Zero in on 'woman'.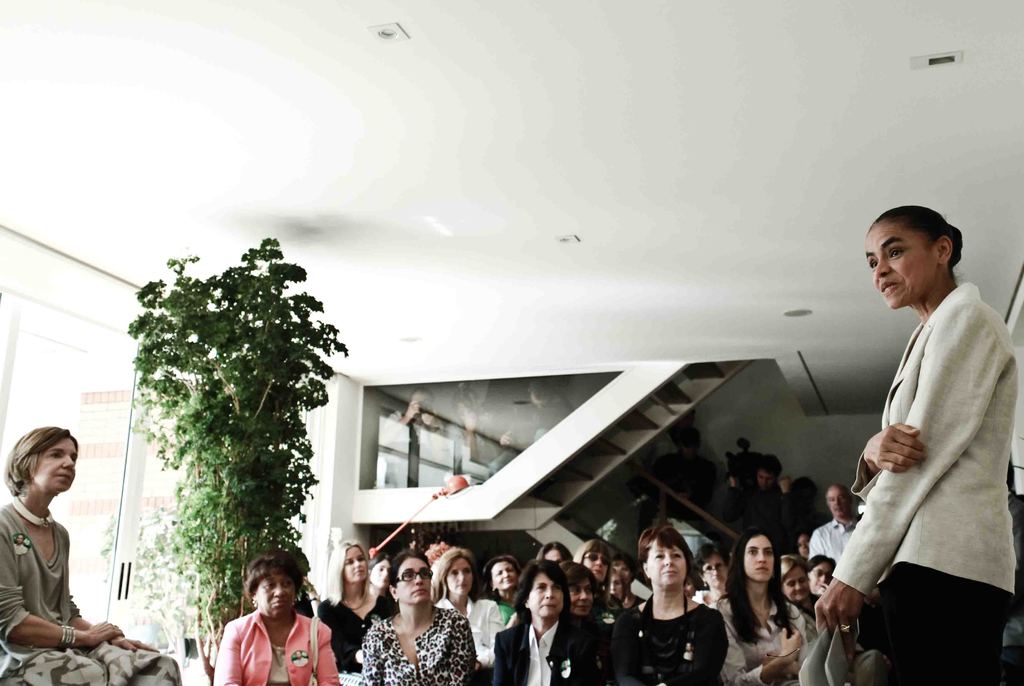
Zeroed in: select_region(602, 528, 731, 685).
